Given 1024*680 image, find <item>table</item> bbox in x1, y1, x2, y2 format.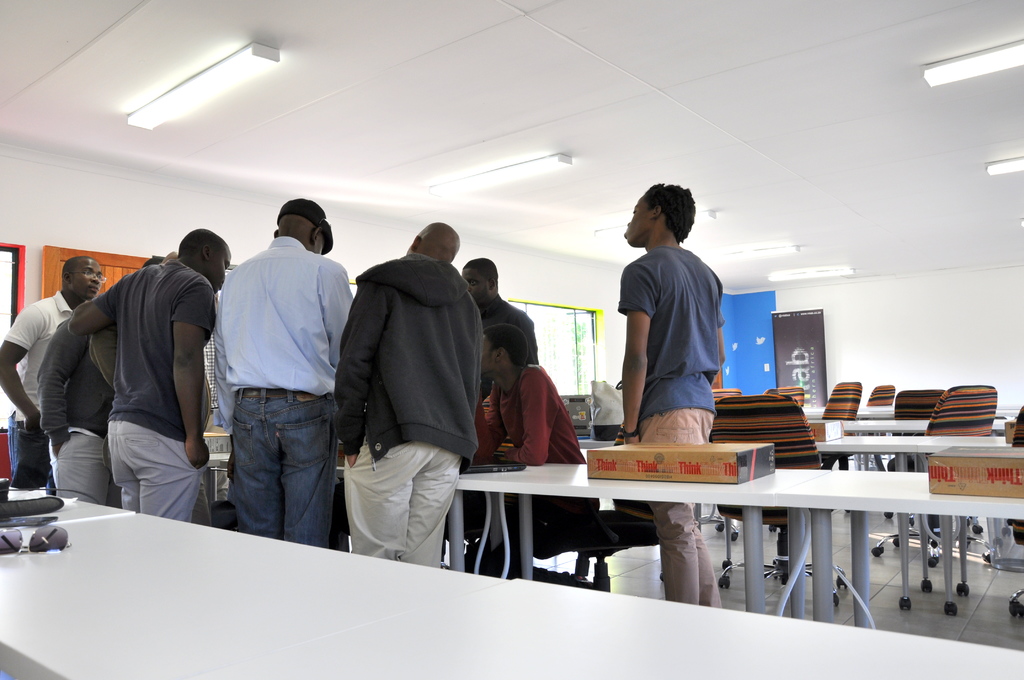
810, 417, 1017, 595.
